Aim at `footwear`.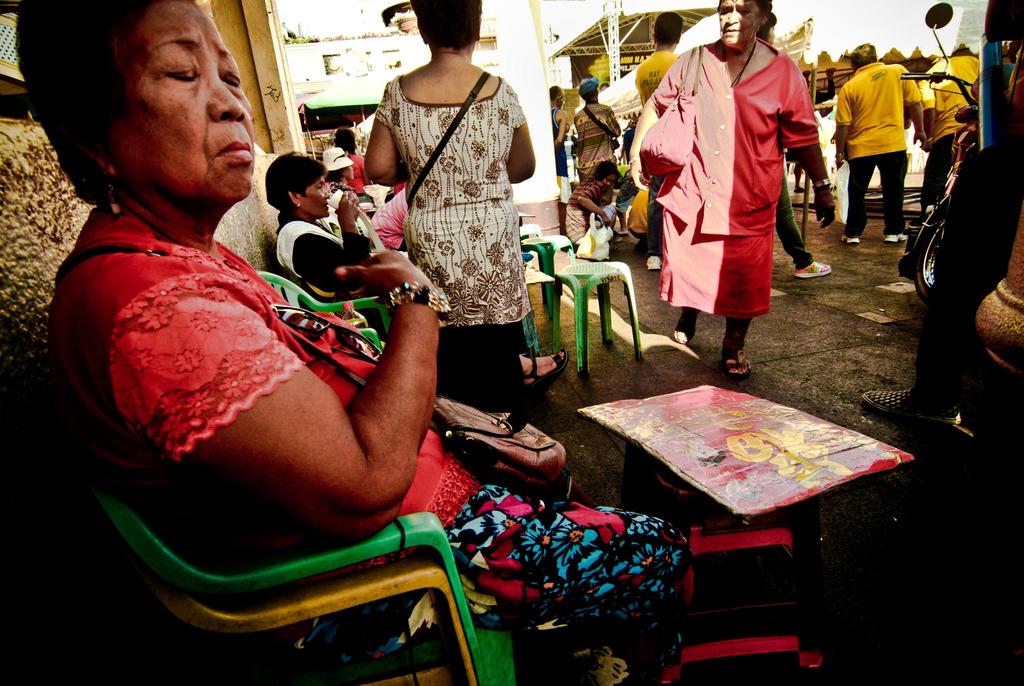
Aimed at bbox(796, 259, 833, 280).
